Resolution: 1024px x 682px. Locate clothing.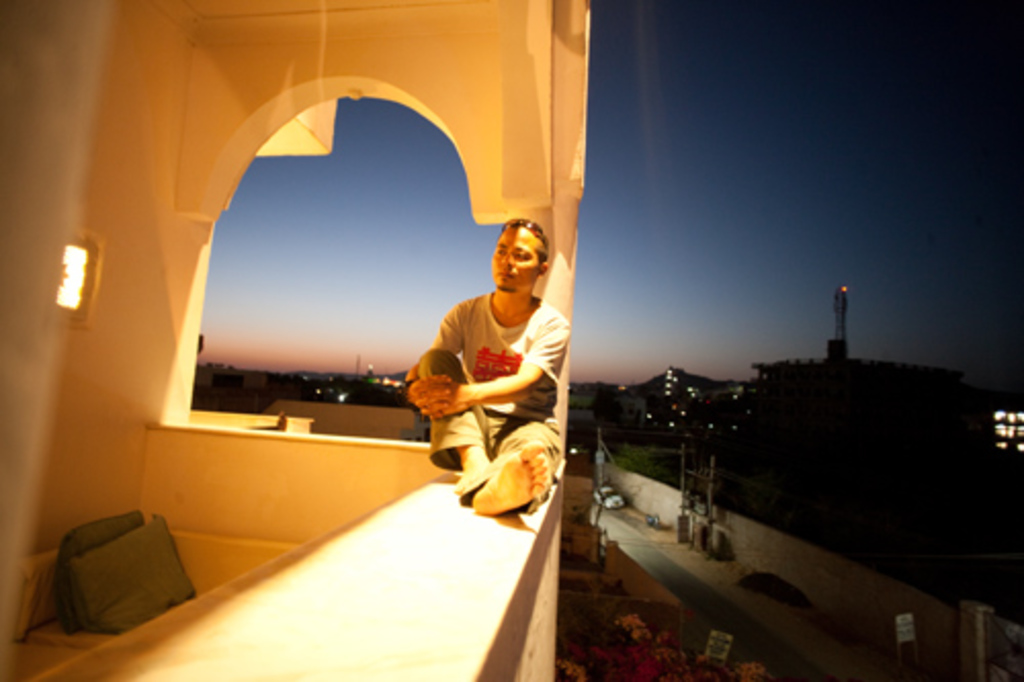
395, 289, 584, 489.
